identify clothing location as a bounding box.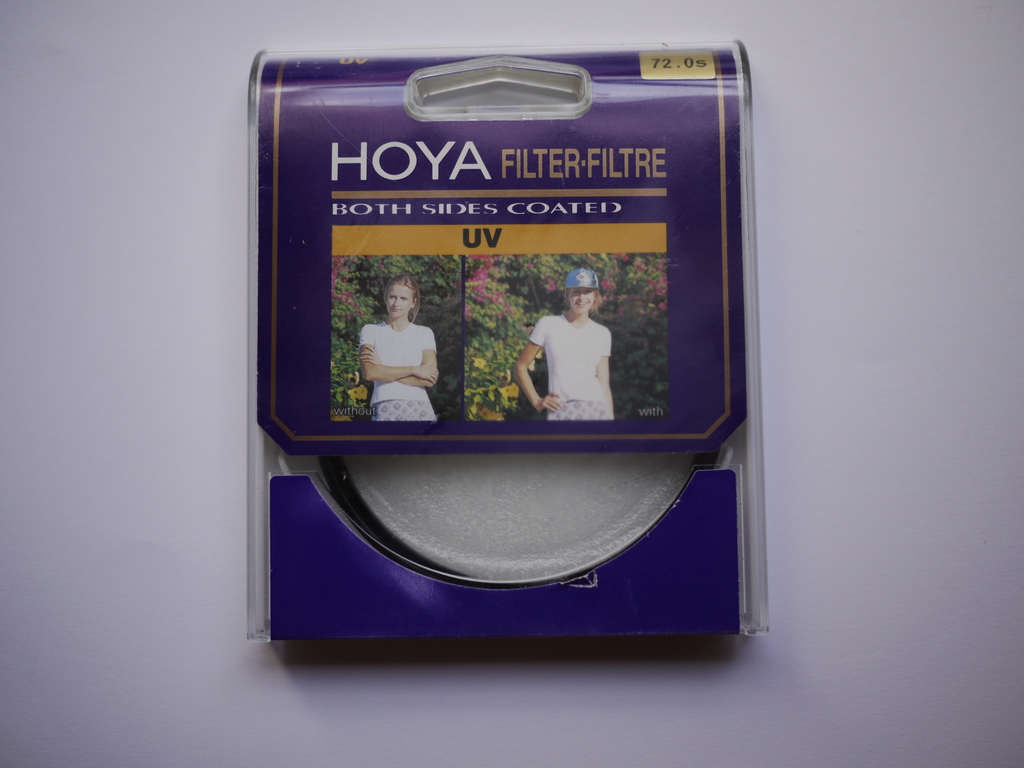
crop(353, 319, 444, 429).
